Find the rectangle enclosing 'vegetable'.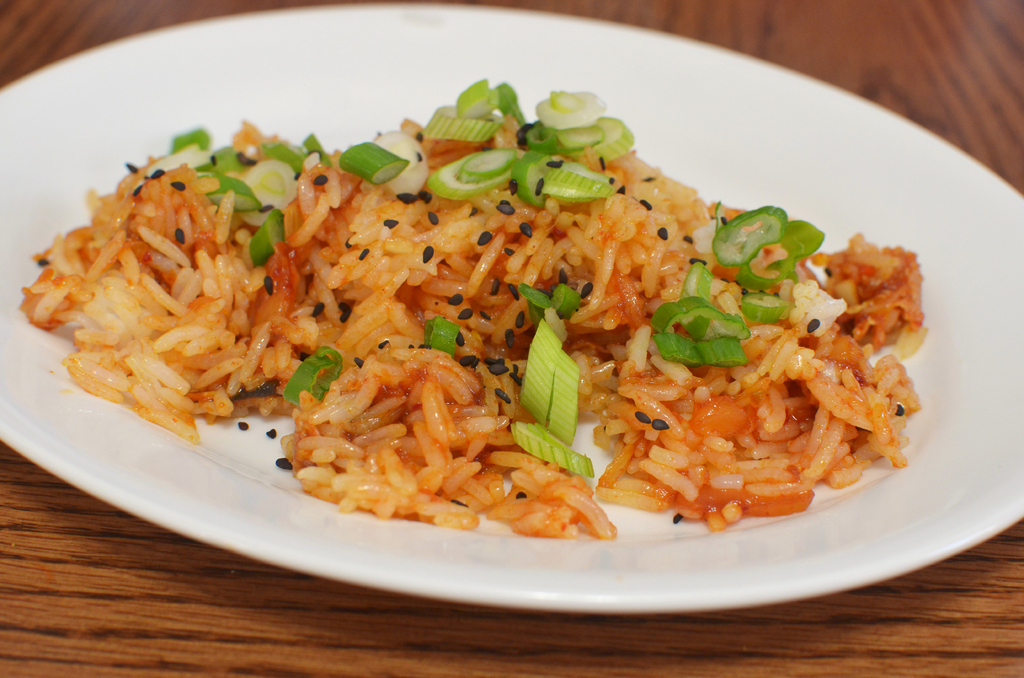
select_region(602, 115, 633, 161).
